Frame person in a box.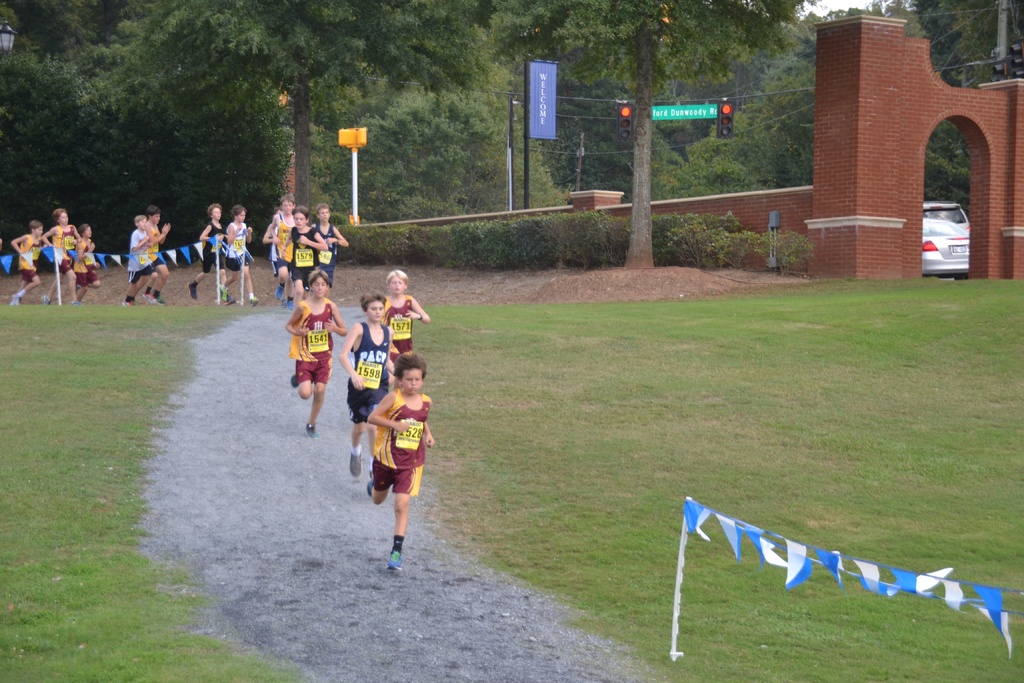
BBox(263, 203, 281, 282).
